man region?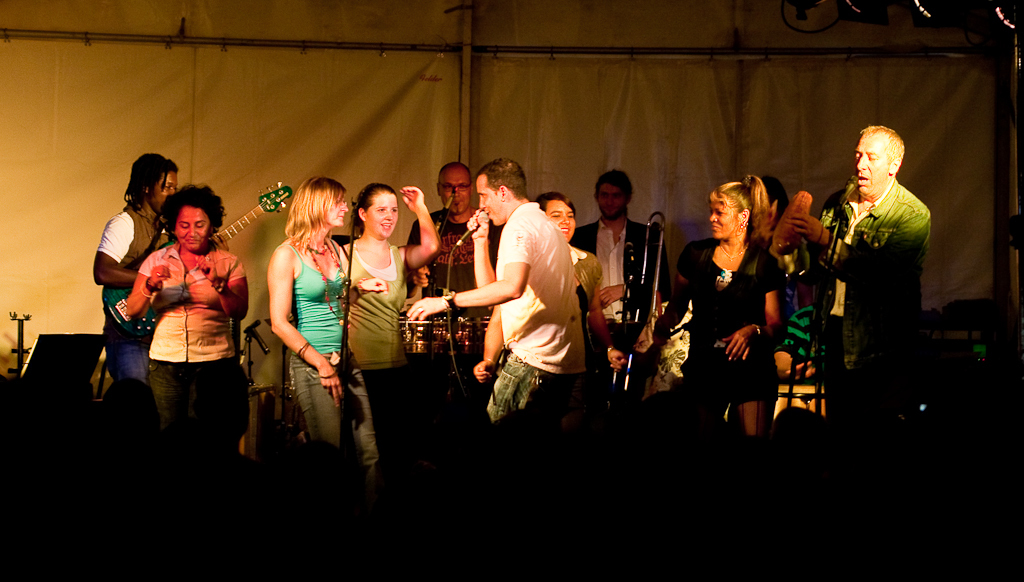
<box>408,161,502,357</box>
